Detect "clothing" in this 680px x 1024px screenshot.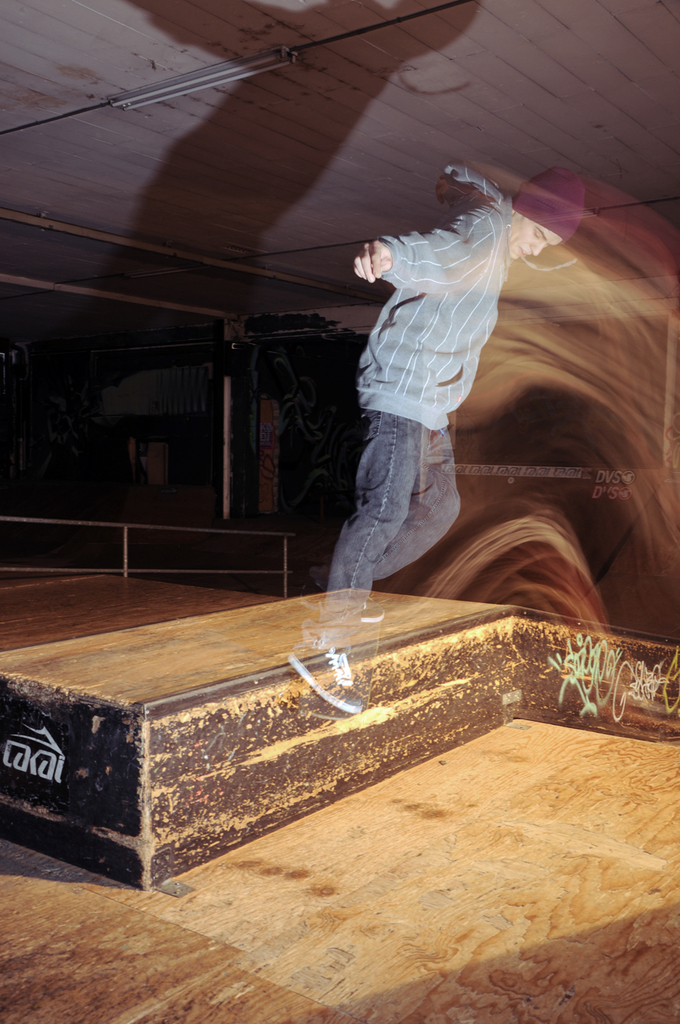
Detection: locate(324, 166, 460, 643).
